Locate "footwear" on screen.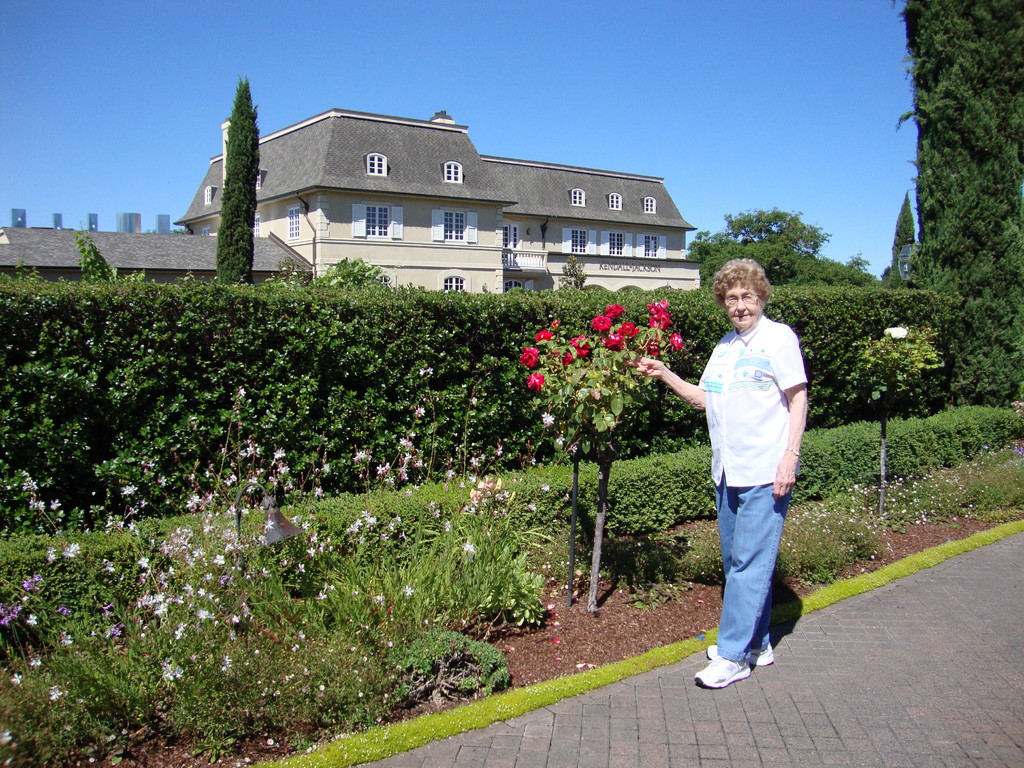
On screen at (left=707, top=641, right=772, bottom=665).
